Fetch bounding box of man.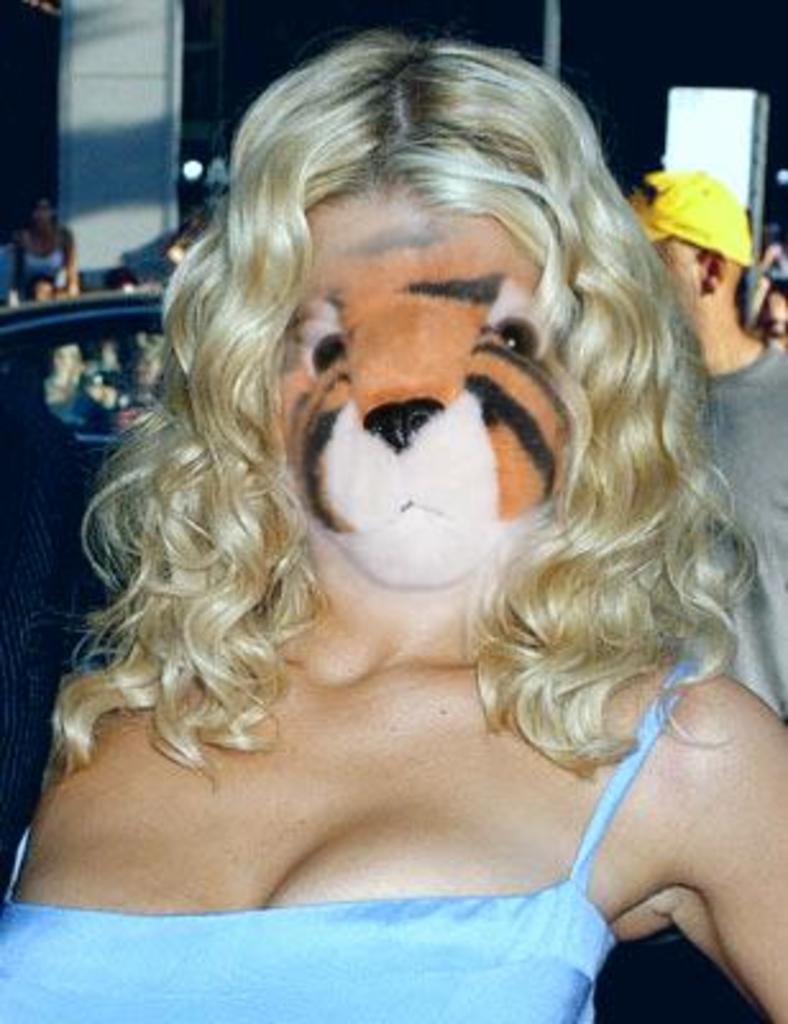
Bbox: x1=604 y1=159 x2=785 y2=727.
